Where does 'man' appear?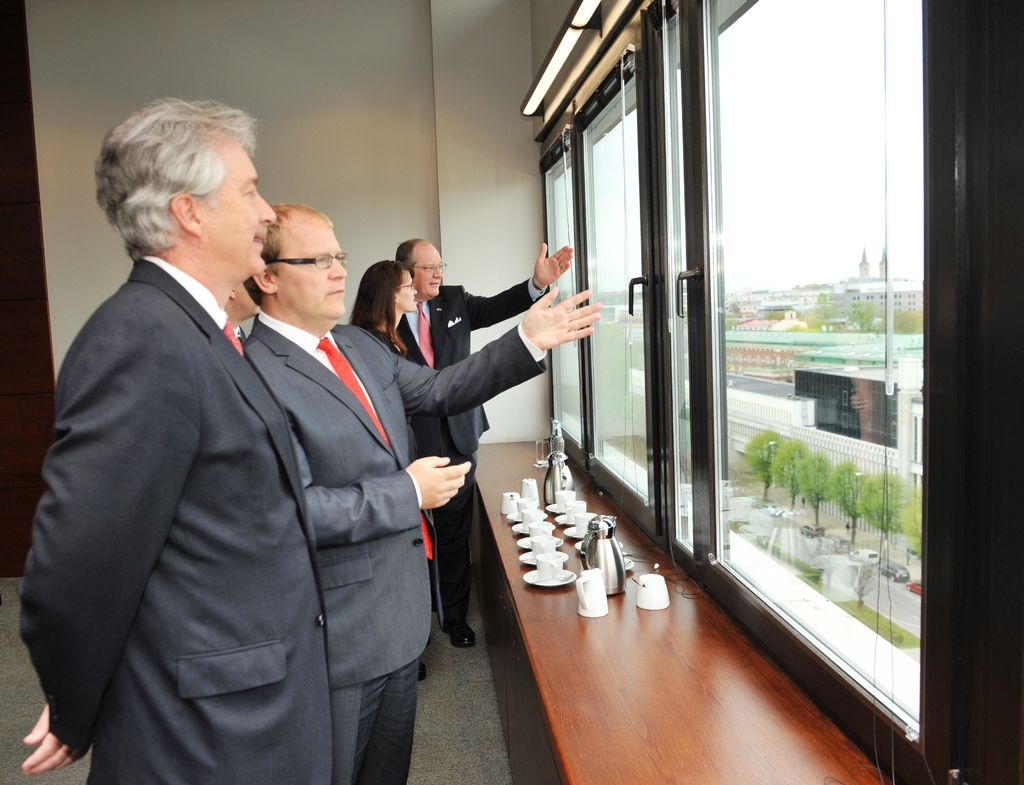
Appears at (242, 205, 595, 784).
